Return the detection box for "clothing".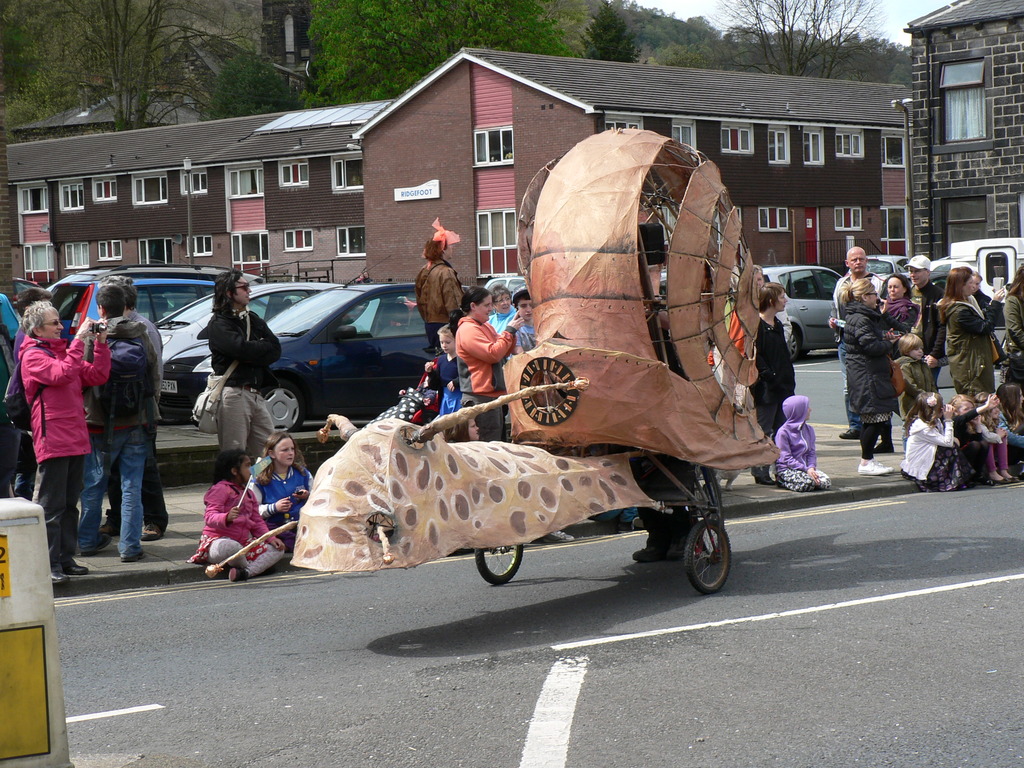
454,317,514,444.
